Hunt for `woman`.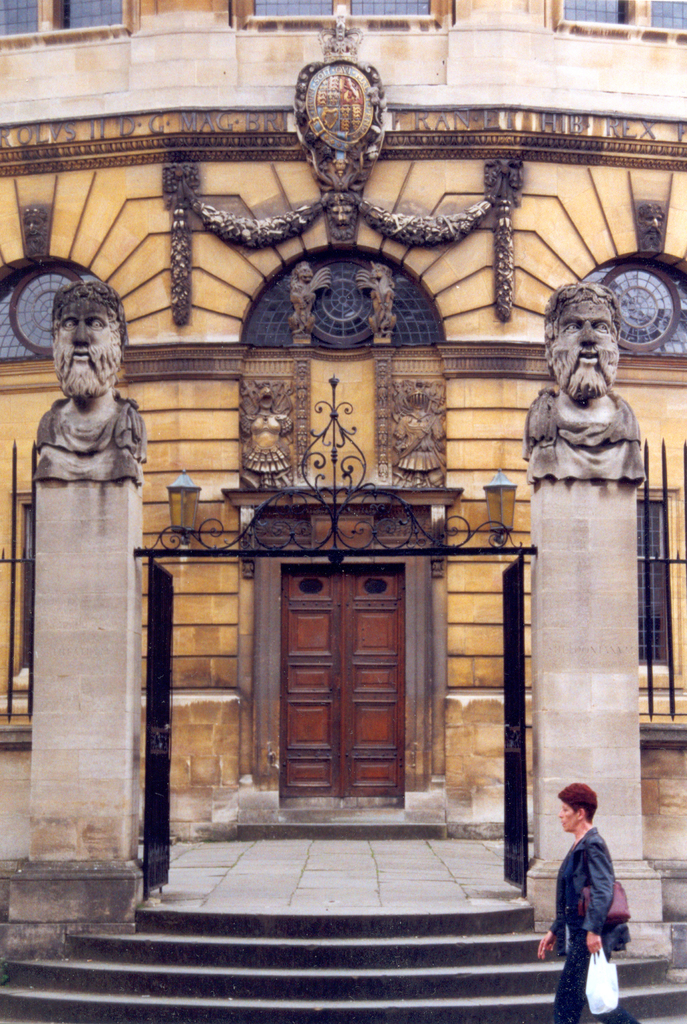
Hunted down at BBox(536, 780, 642, 1023).
